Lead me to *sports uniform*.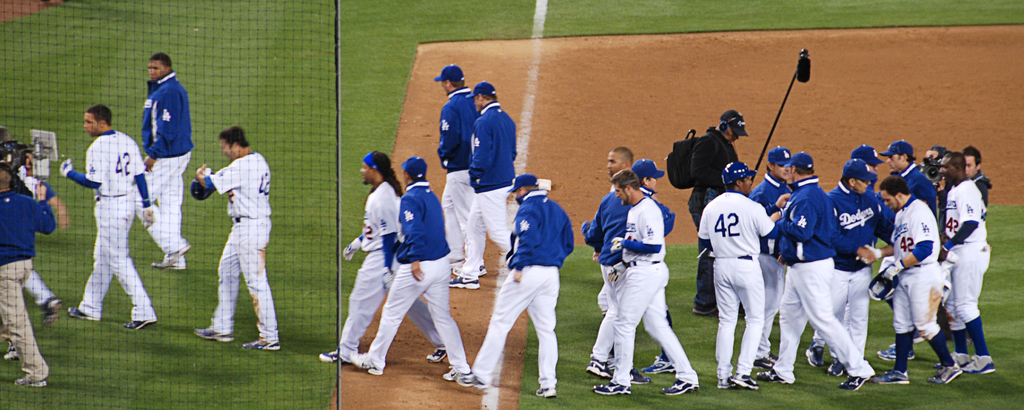
Lead to <region>735, 167, 776, 361</region>.
